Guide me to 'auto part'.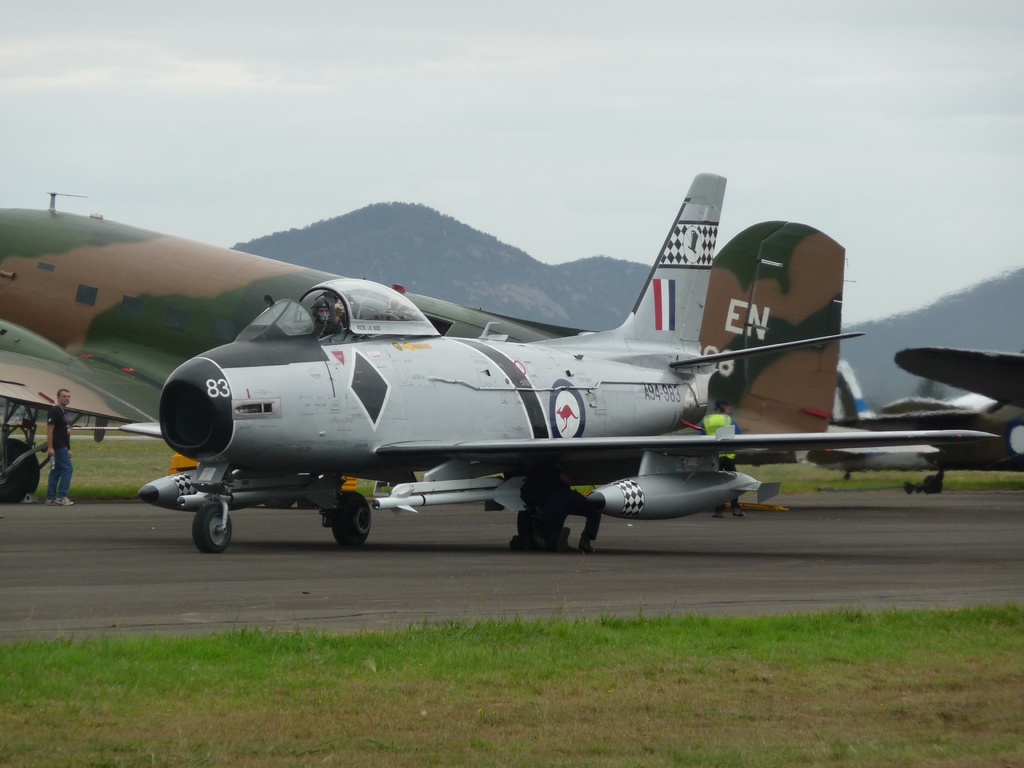
Guidance: bbox=(594, 465, 786, 524).
